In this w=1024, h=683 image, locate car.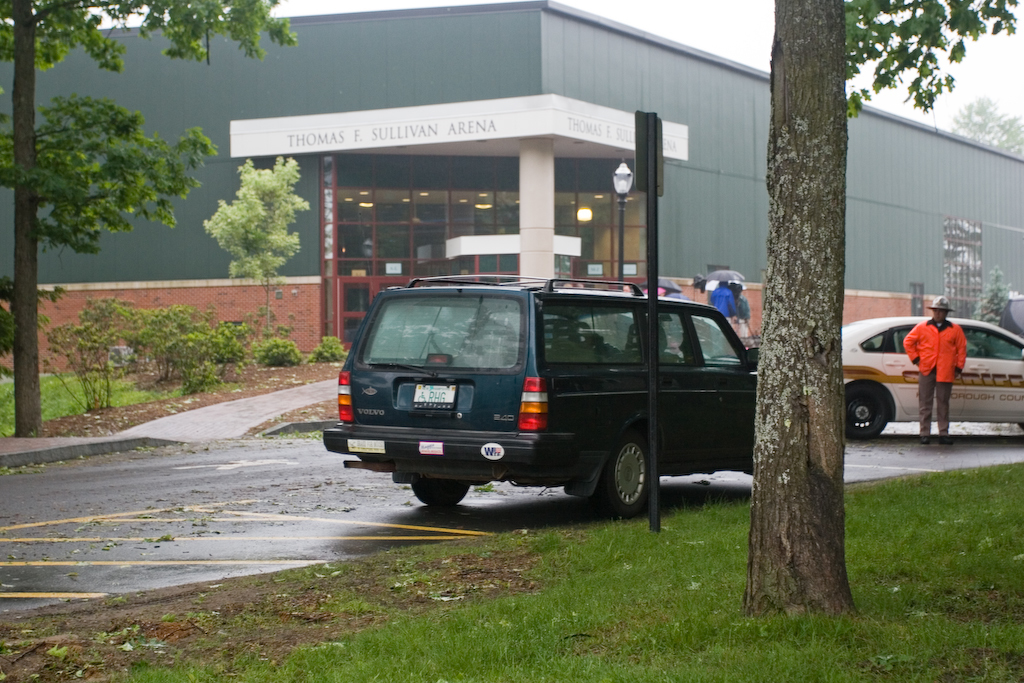
Bounding box: l=837, t=317, r=1023, b=443.
